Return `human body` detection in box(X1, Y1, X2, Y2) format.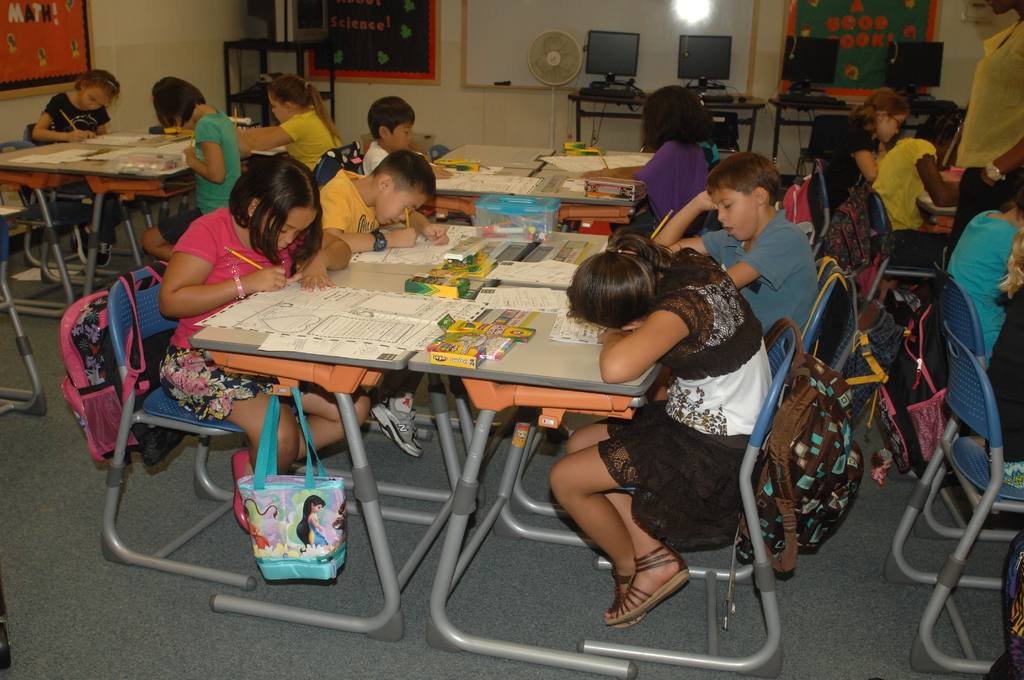
box(314, 147, 454, 254).
